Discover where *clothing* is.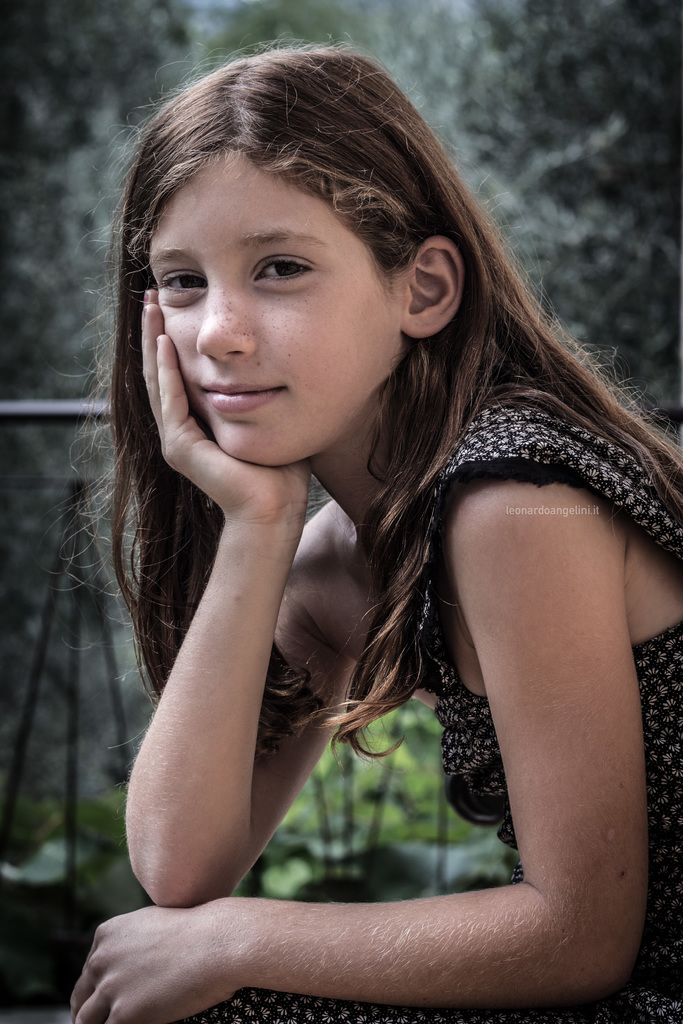
Discovered at x1=180, y1=397, x2=682, y2=1023.
